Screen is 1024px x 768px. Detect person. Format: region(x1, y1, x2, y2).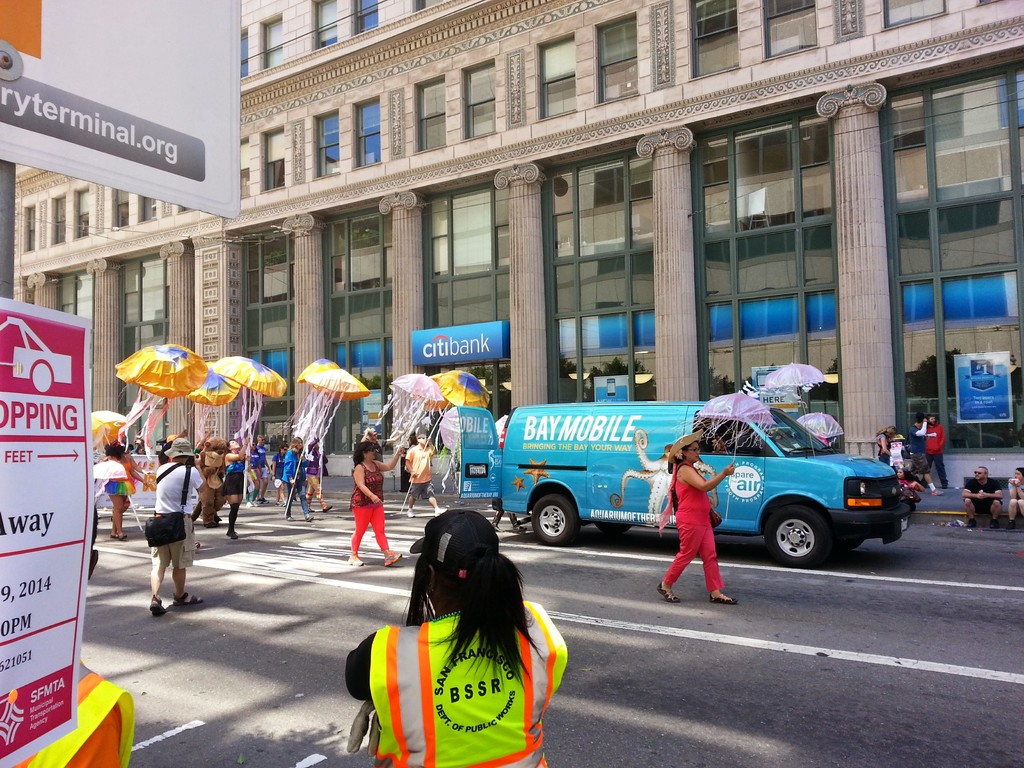
region(305, 435, 332, 514).
